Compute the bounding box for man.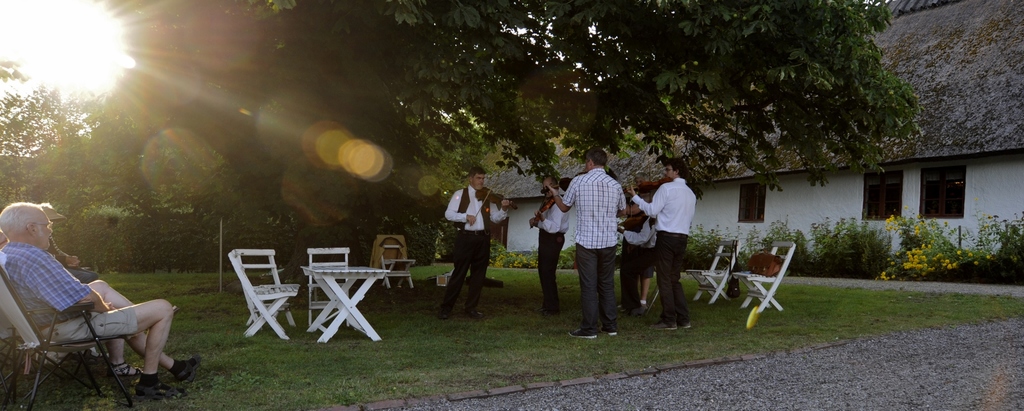
435/167/510/326.
